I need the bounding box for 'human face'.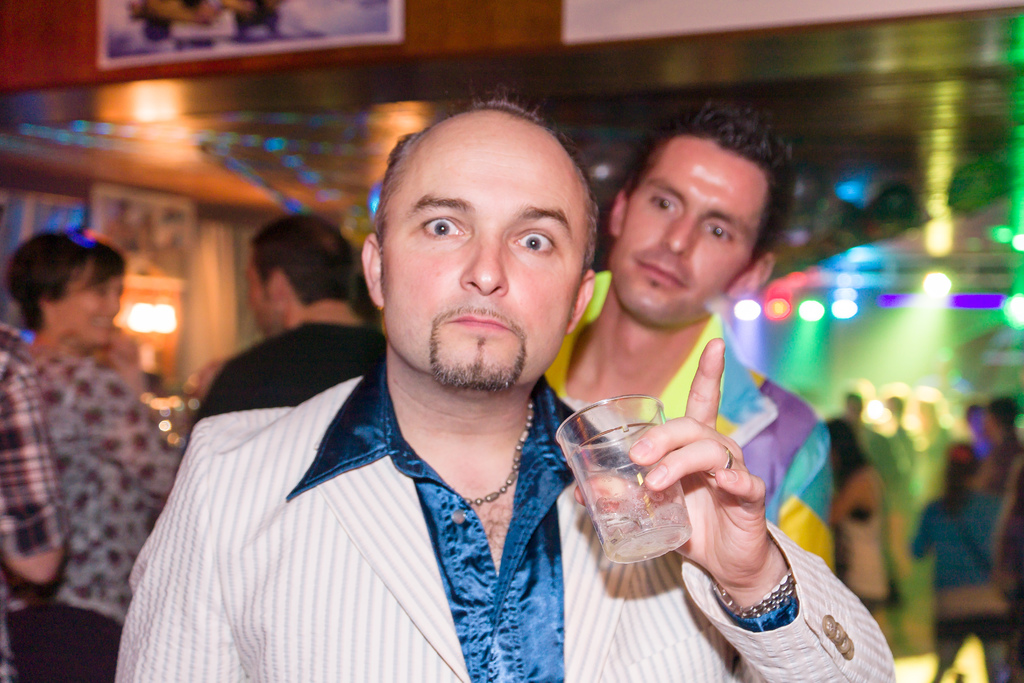
Here it is: 612/141/765/329.
